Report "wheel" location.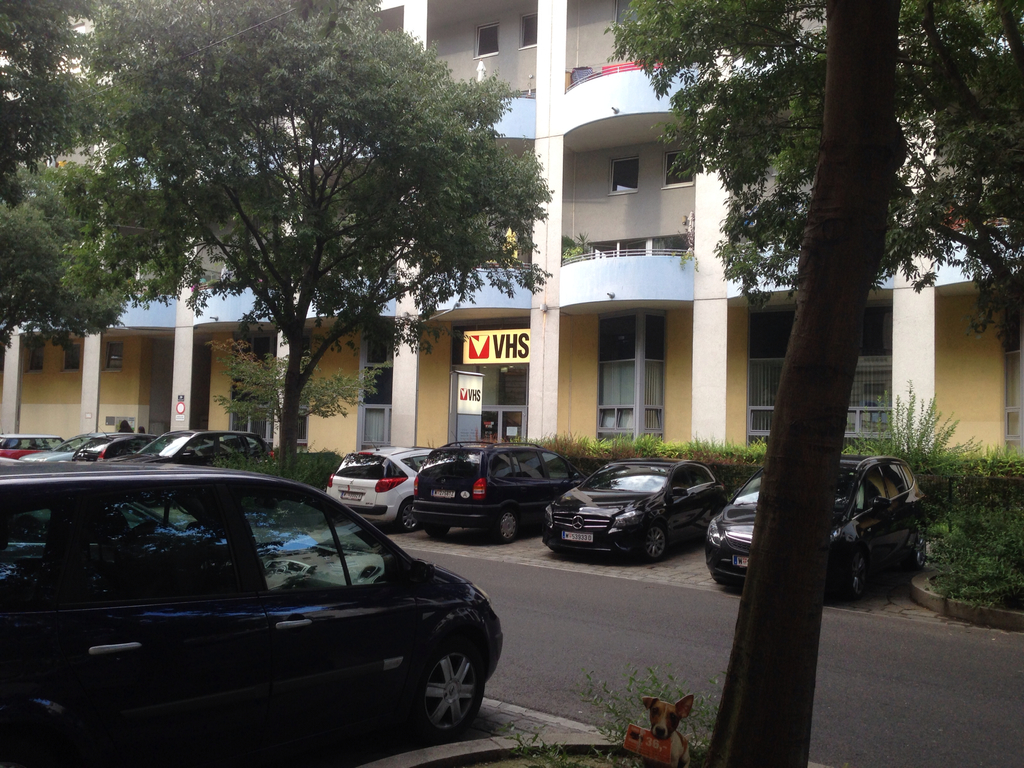
Report: region(419, 646, 488, 739).
